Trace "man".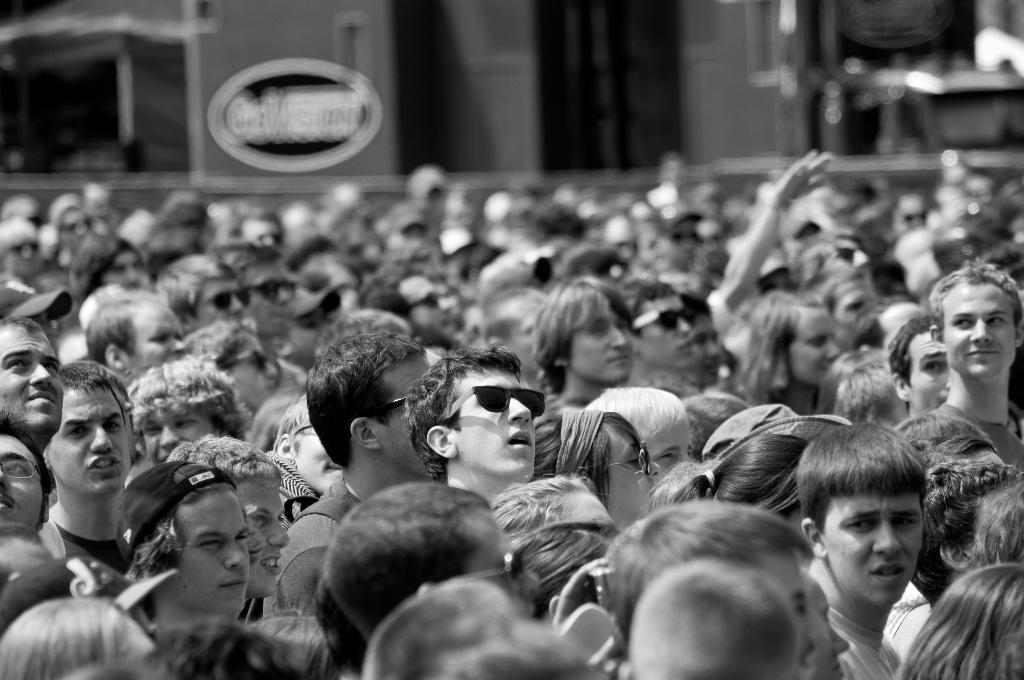
Traced to [left=0, top=315, right=63, bottom=460].
